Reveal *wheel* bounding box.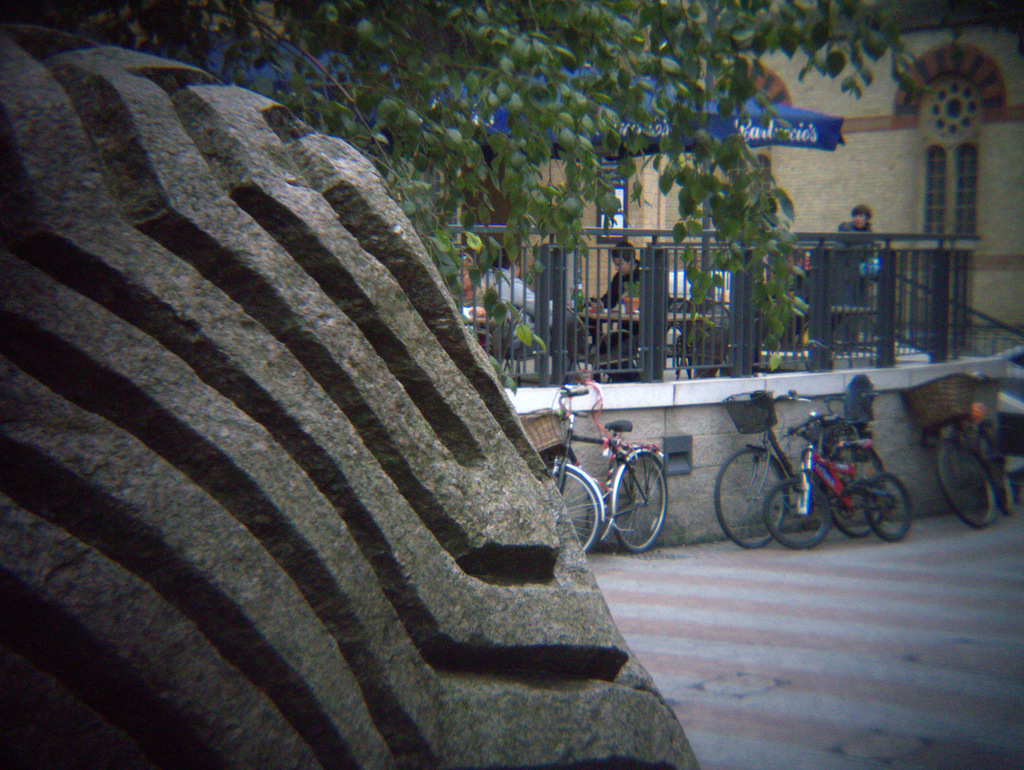
Revealed: bbox=[862, 471, 913, 541].
